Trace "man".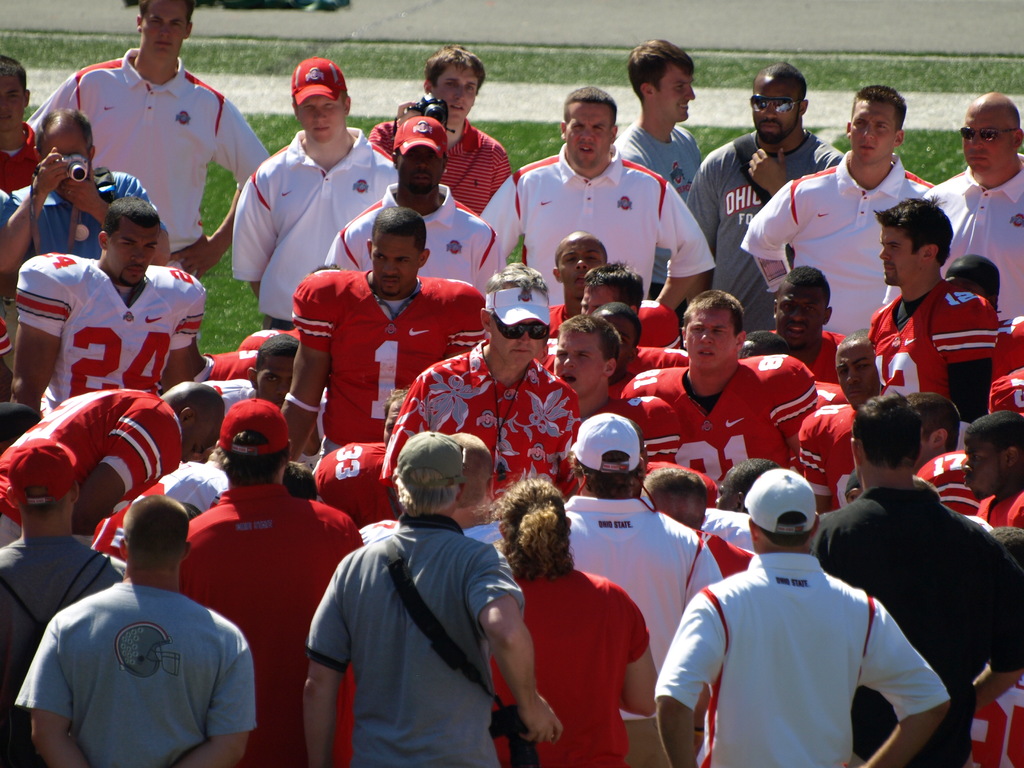
Traced to <region>948, 250, 1023, 412</region>.
